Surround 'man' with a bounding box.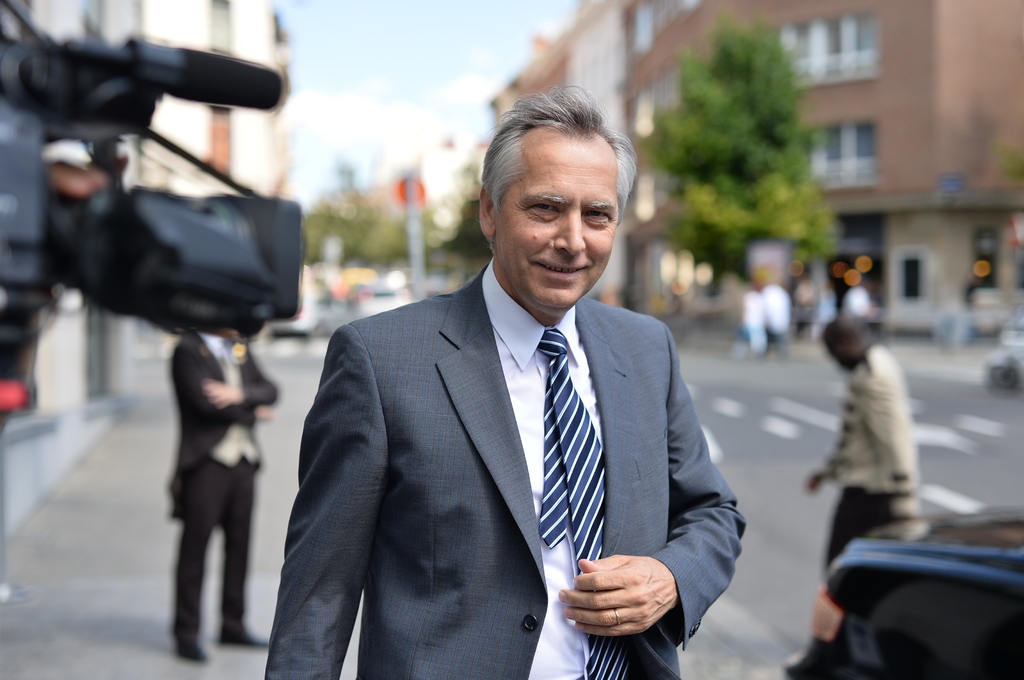
l=162, t=328, r=282, b=663.
